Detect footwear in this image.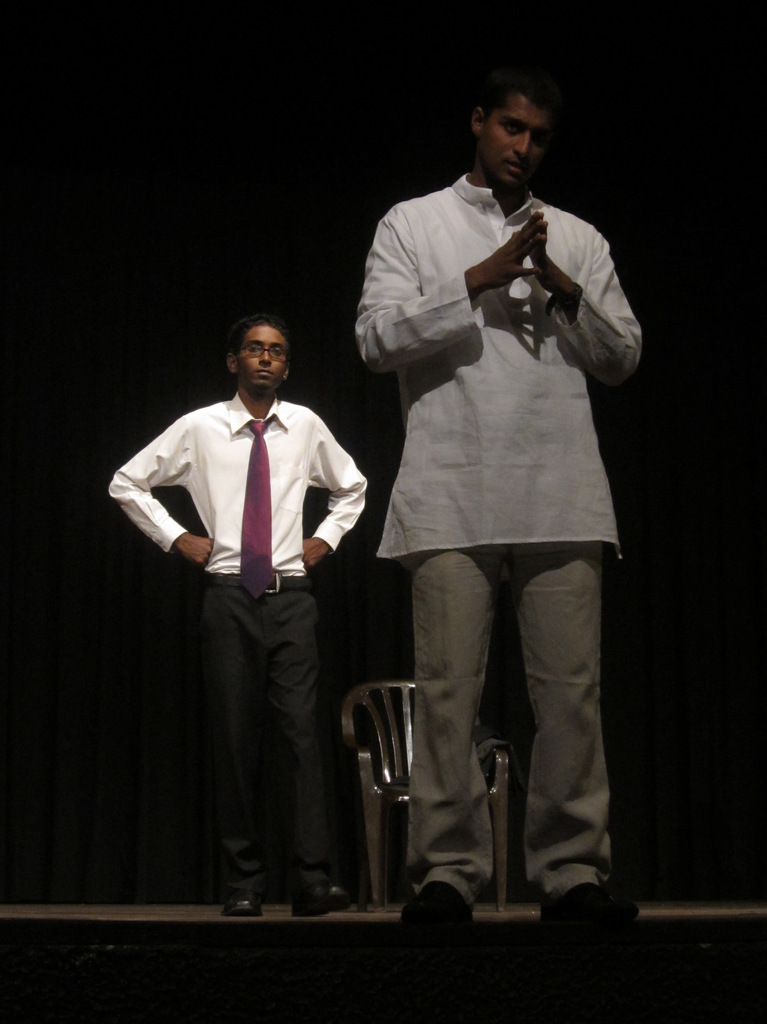
Detection: pyautogui.locateOnScreen(298, 875, 348, 917).
